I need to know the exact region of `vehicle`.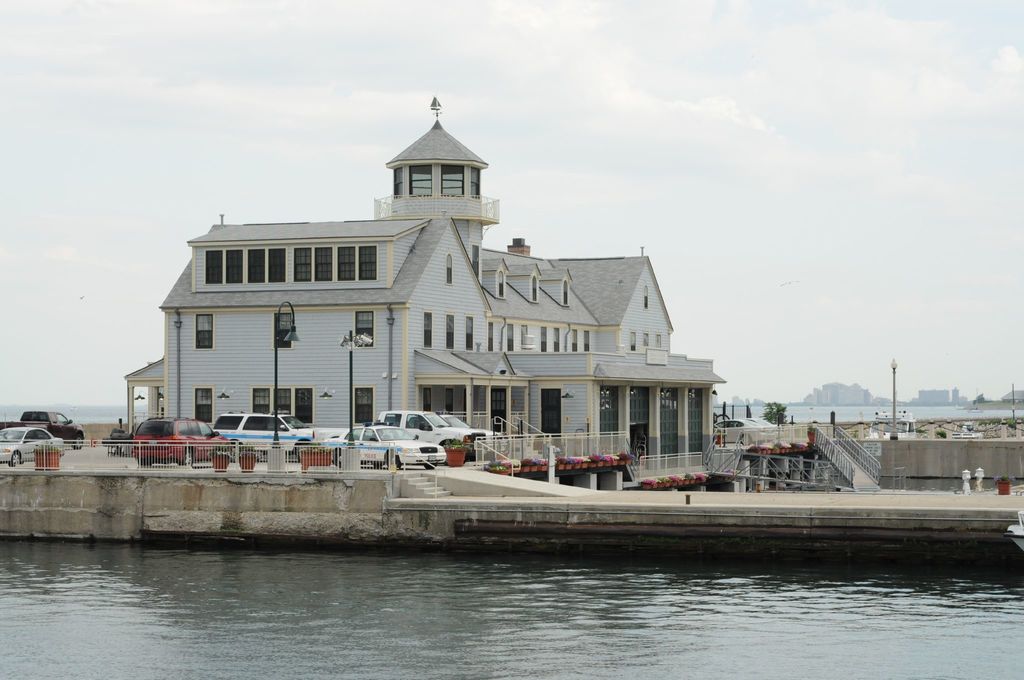
Region: x1=378, y1=411, x2=488, y2=449.
